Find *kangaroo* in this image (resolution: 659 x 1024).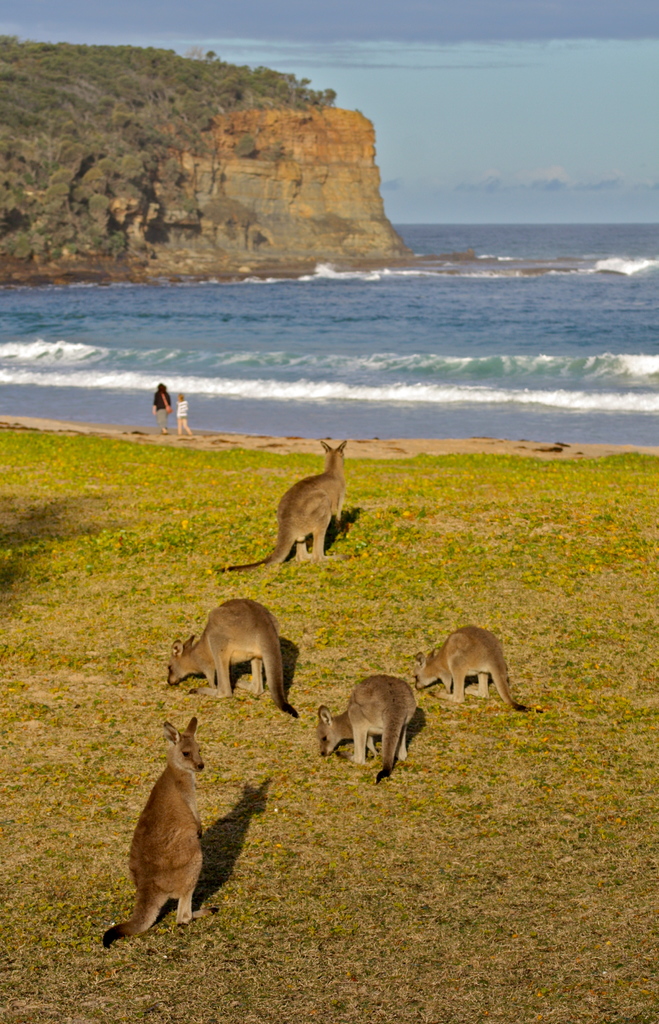
x1=414 y1=626 x2=545 y2=706.
